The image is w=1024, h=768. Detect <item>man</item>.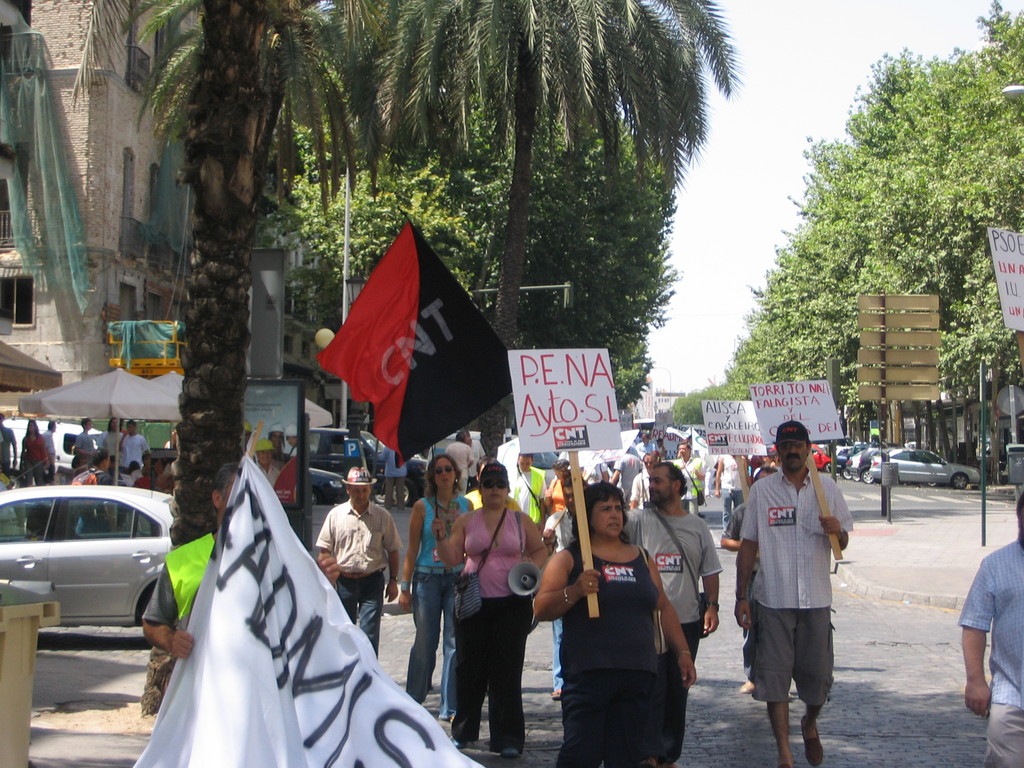
Detection: {"x1": 950, "y1": 488, "x2": 1023, "y2": 767}.
